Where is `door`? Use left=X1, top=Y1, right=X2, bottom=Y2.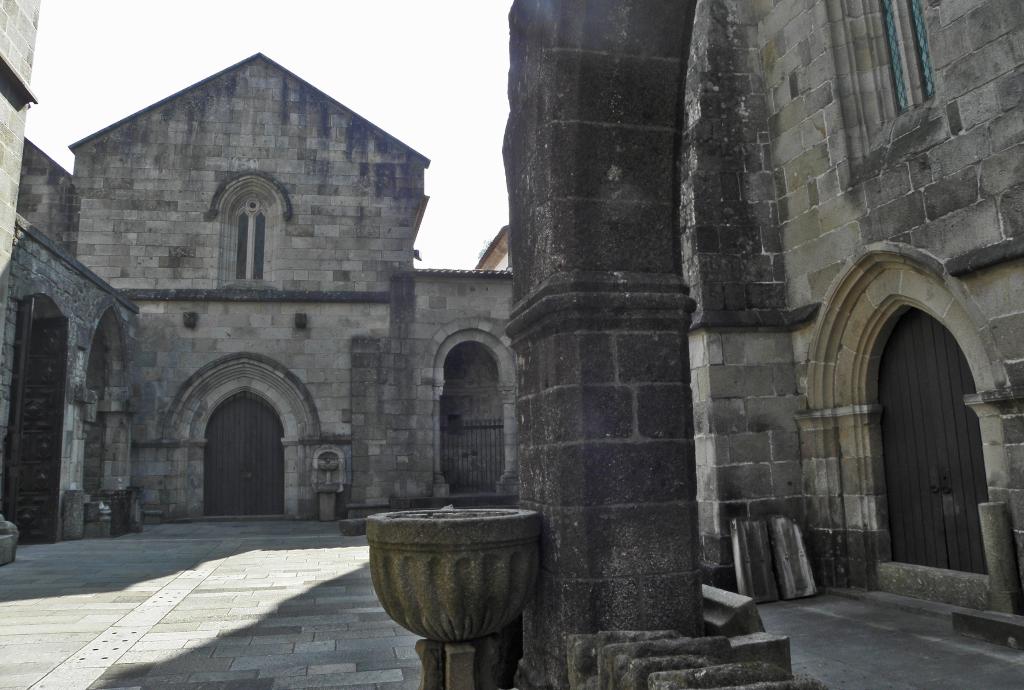
left=204, top=387, right=285, bottom=524.
